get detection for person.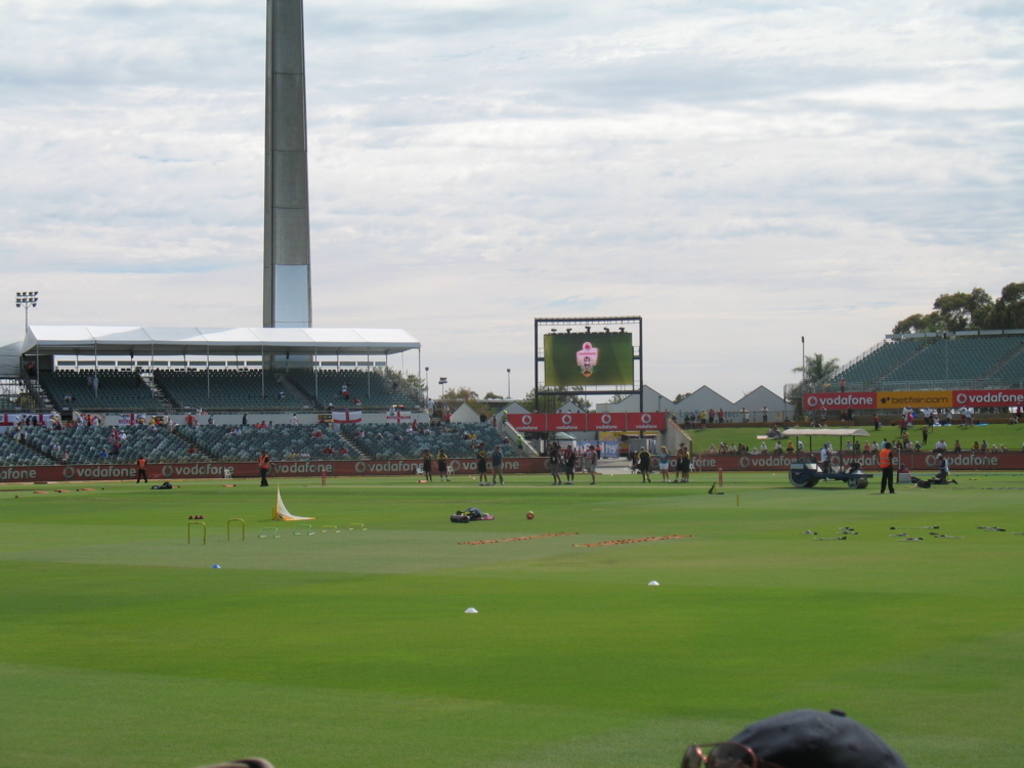
Detection: bbox(715, 406, 725, 425).
